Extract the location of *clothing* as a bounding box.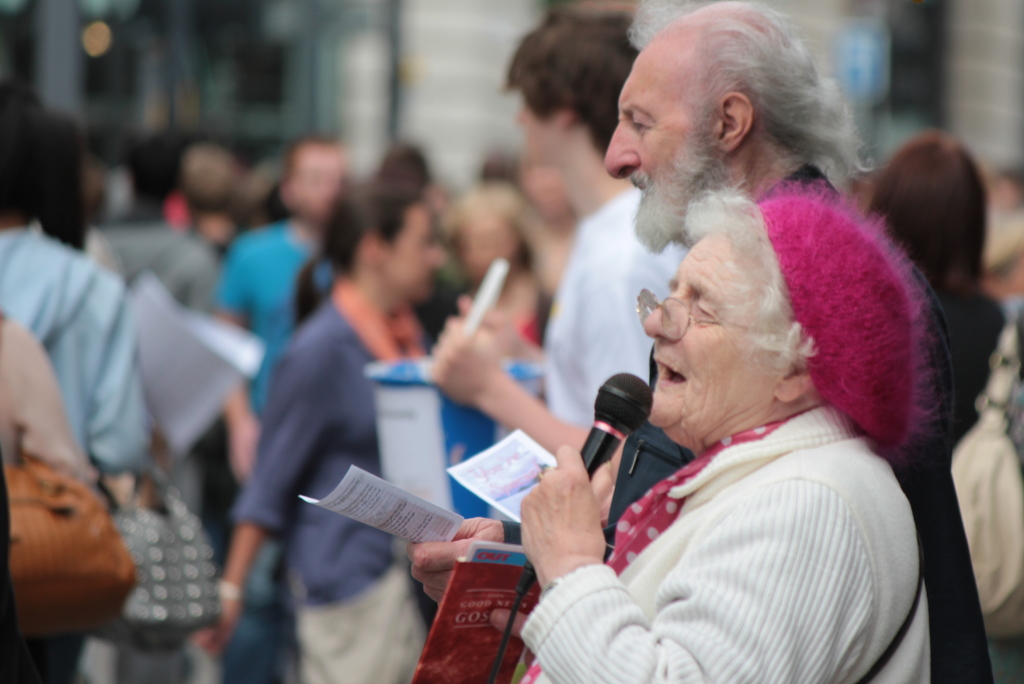
{"x1": 519, "y1": 407, "x2": 928, "y2": 683}.
